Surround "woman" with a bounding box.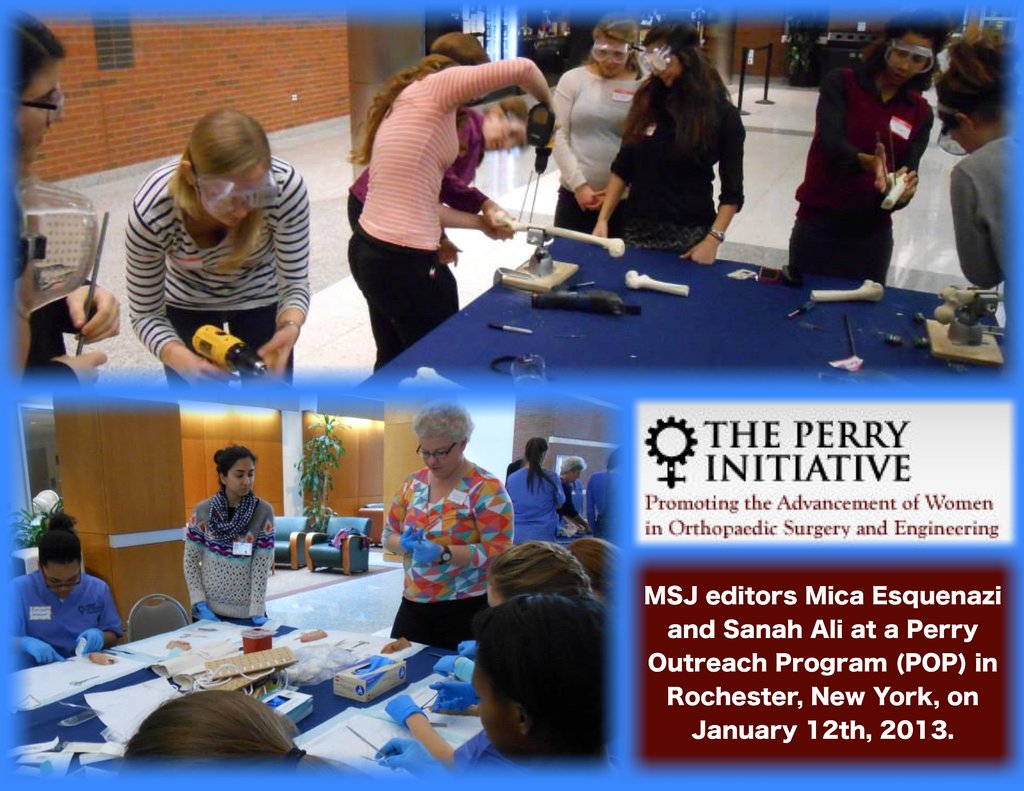
<region>781, 19, 952, 276</region>.
